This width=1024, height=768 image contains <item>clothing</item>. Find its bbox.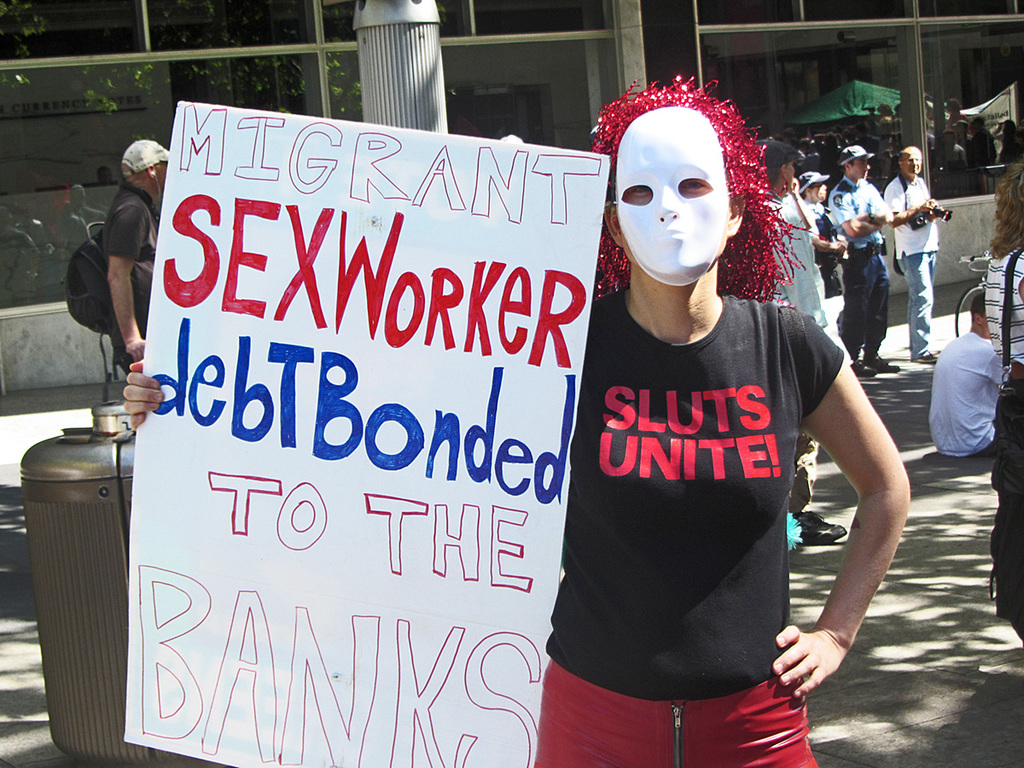
box(91, 176, 159, 368).
